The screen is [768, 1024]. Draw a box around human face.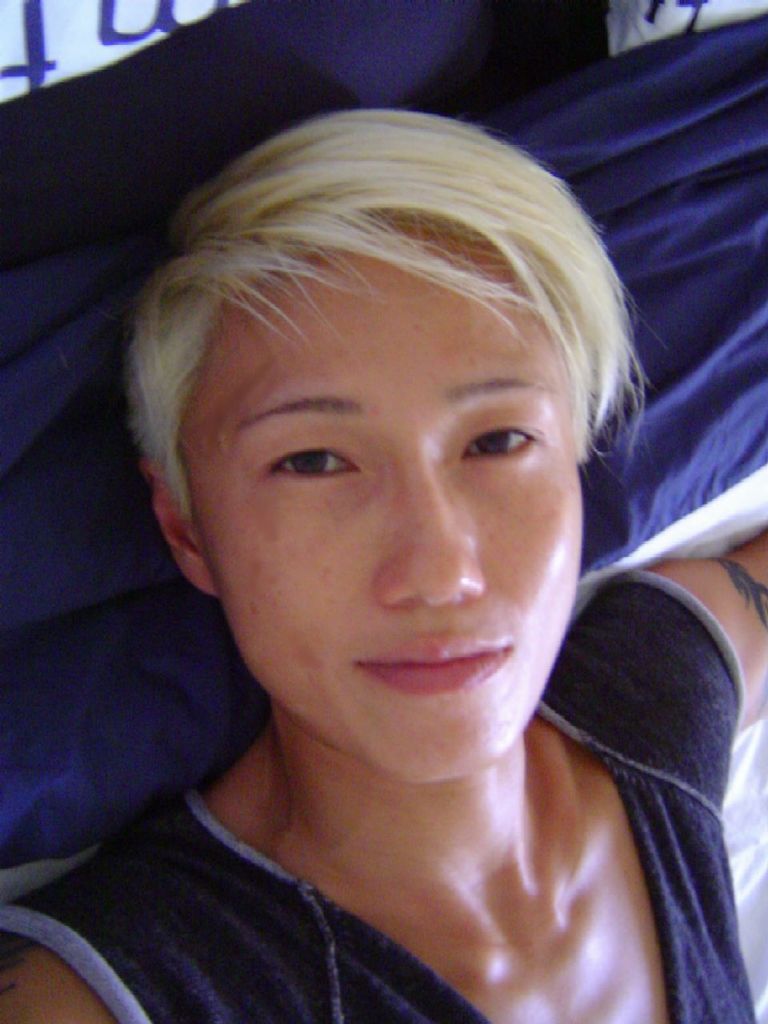
rect(182, 226, 581, 776).
